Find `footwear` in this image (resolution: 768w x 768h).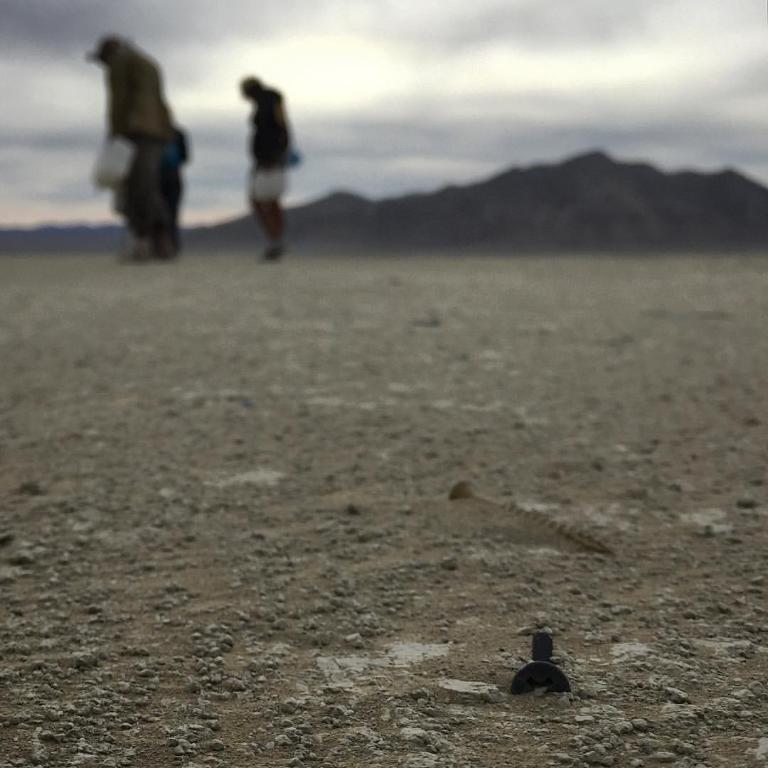
box=[125, 247, 148, 265].
